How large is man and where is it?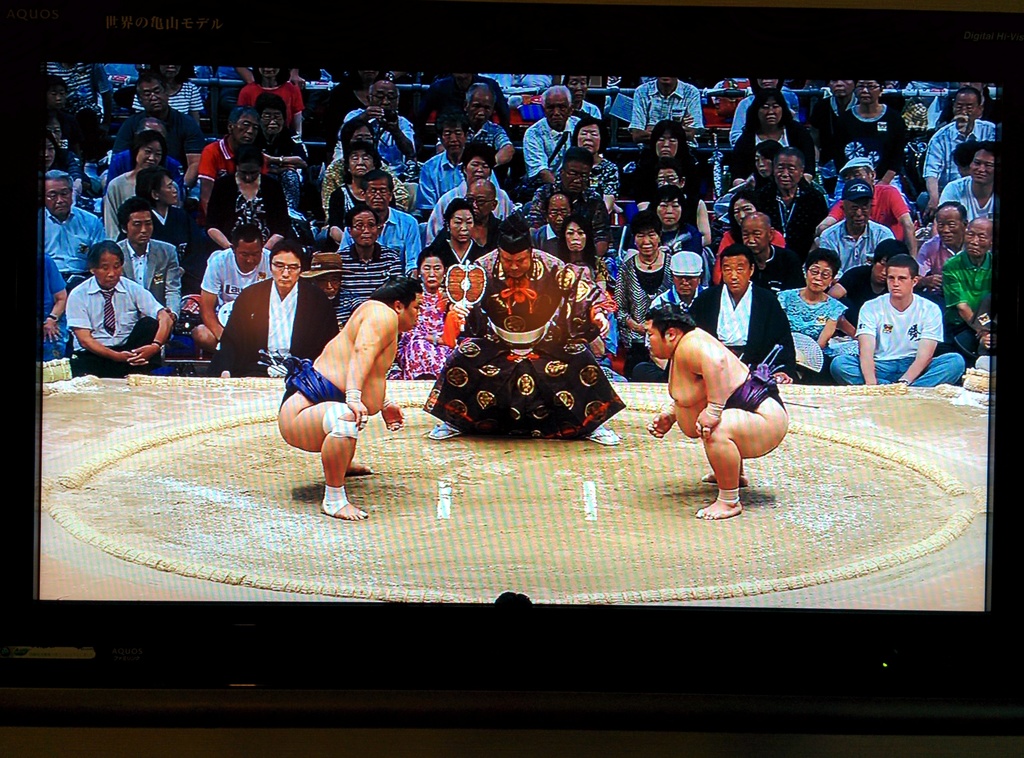
Bounding box: bbox=(423, 216, 627, 442).
